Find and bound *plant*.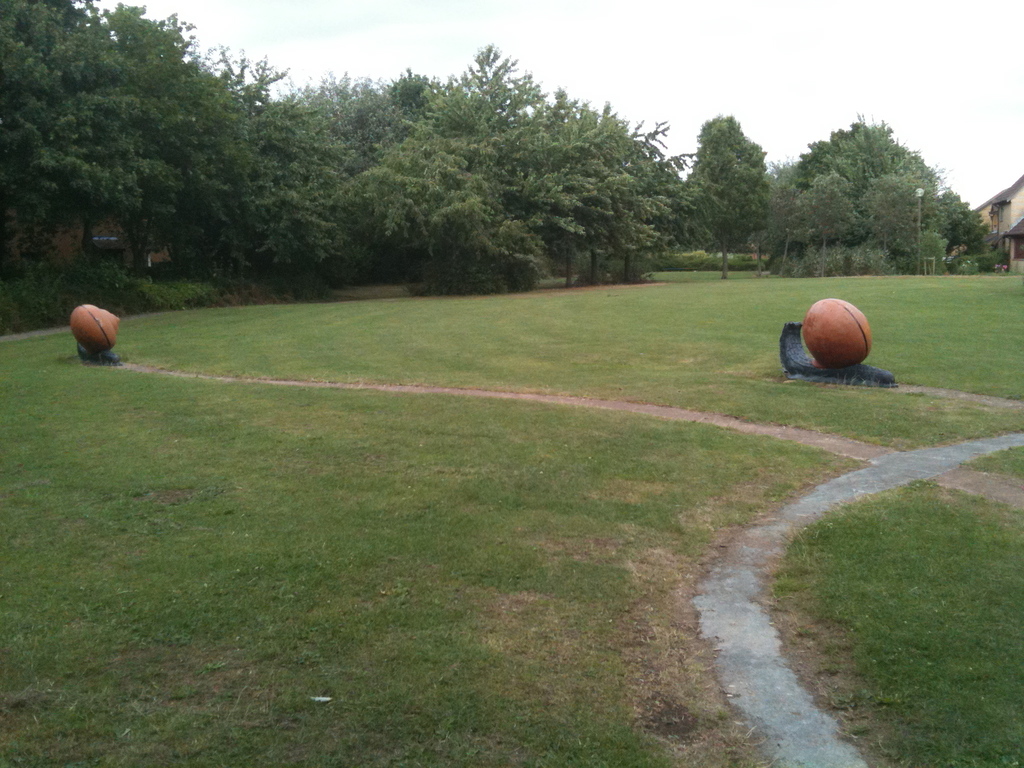
Bound: crop(567, 263, 649, 285).
